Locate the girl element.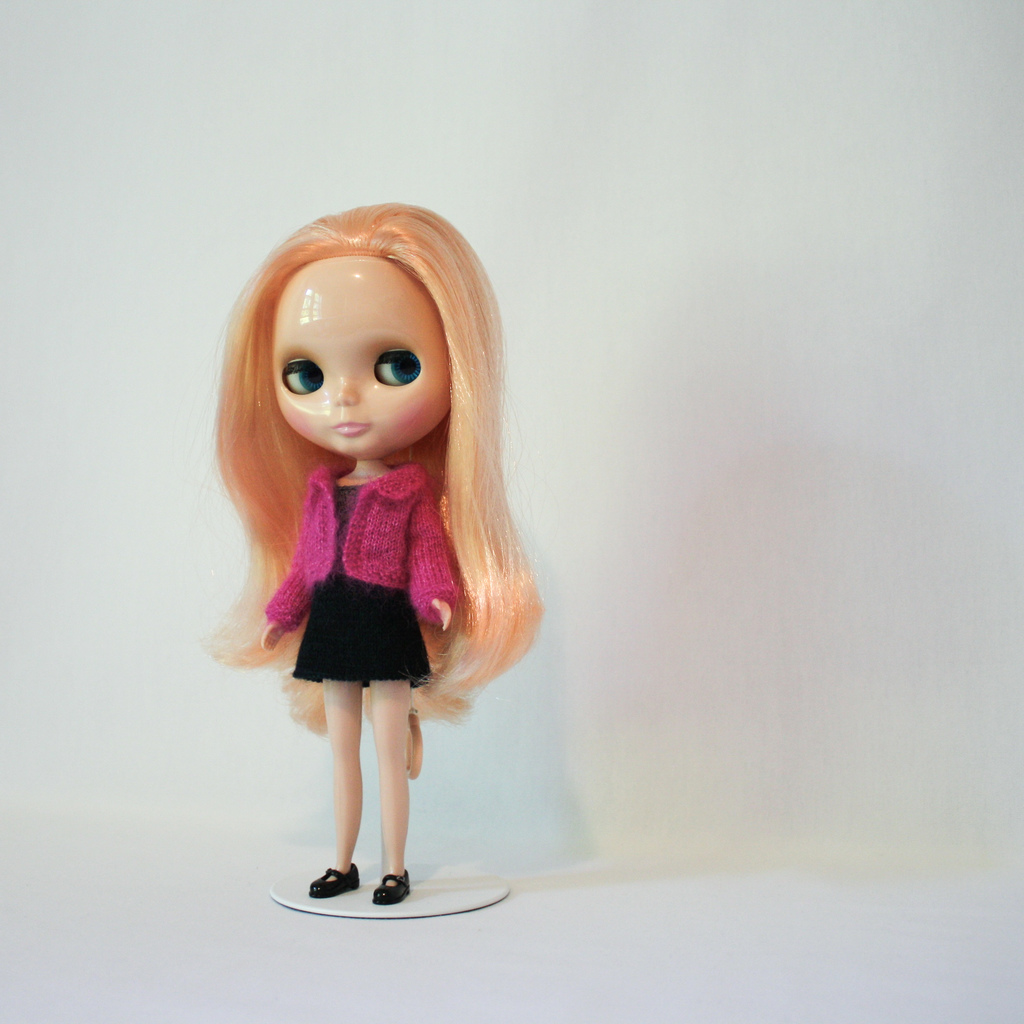
Element bbox: (x1=199, y1=188, x2=531, y2=901).
